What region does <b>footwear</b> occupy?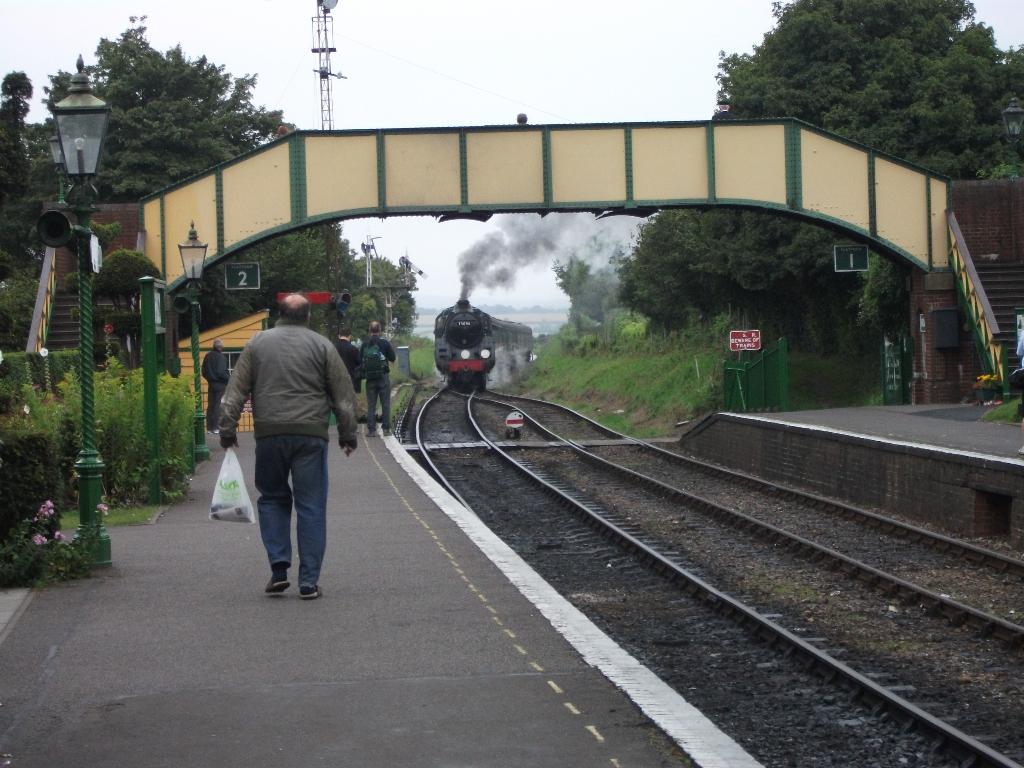
BBox(382, 427, 394, 442).
